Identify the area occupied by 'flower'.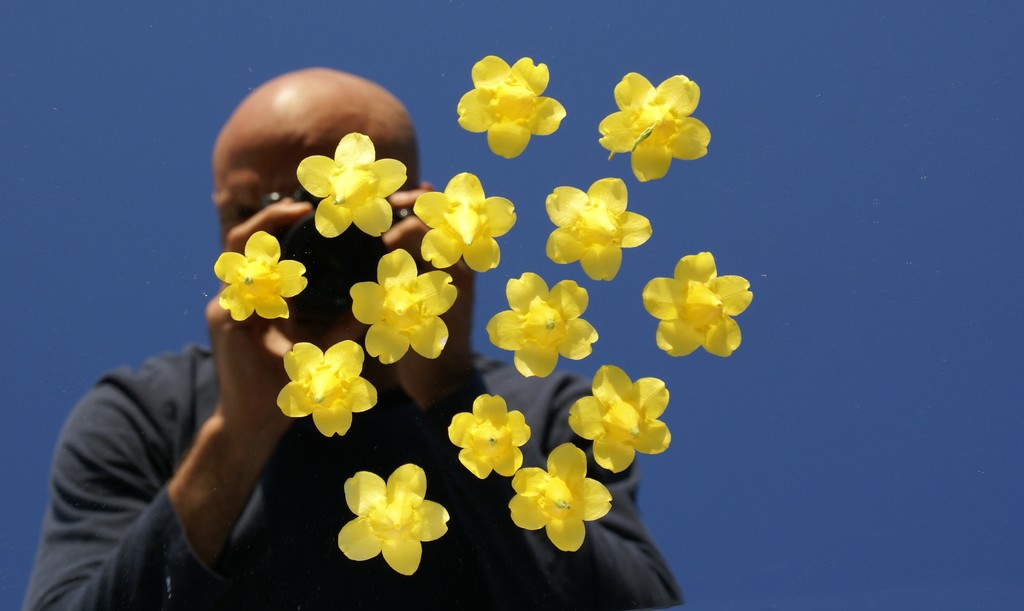
Area: Rect(271, 334, 378, 441).
